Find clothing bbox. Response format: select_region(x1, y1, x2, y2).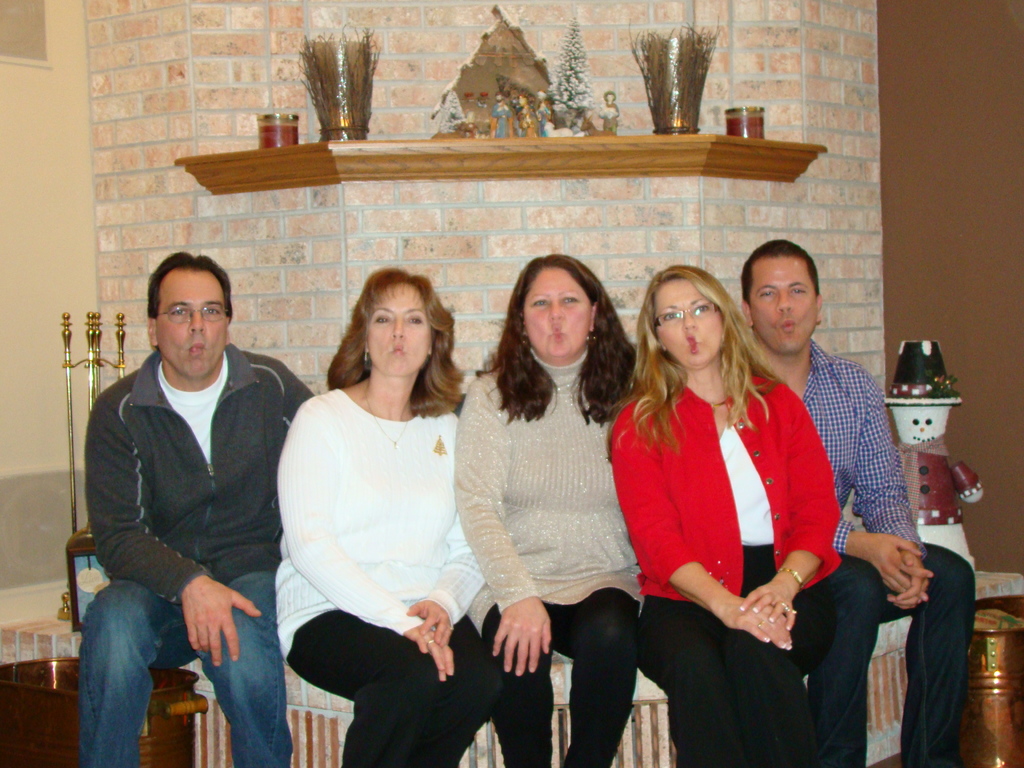
select_region(273, 384, 525, 767).
